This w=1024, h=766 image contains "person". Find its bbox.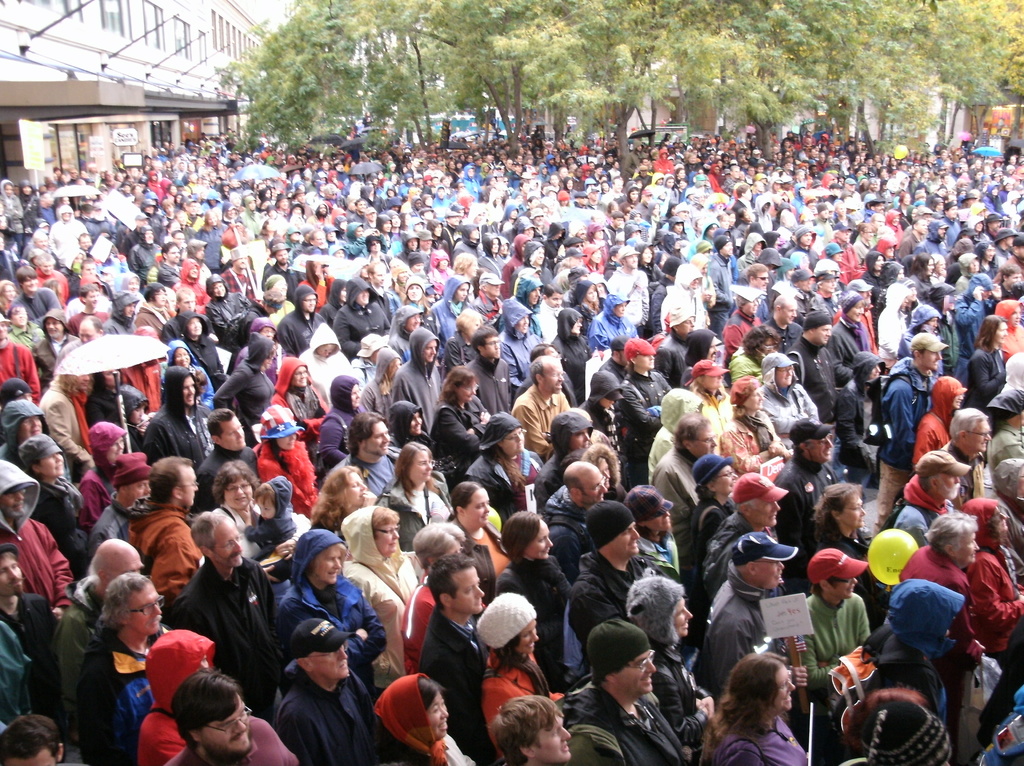
bbox(557, 307, 585, 368).
